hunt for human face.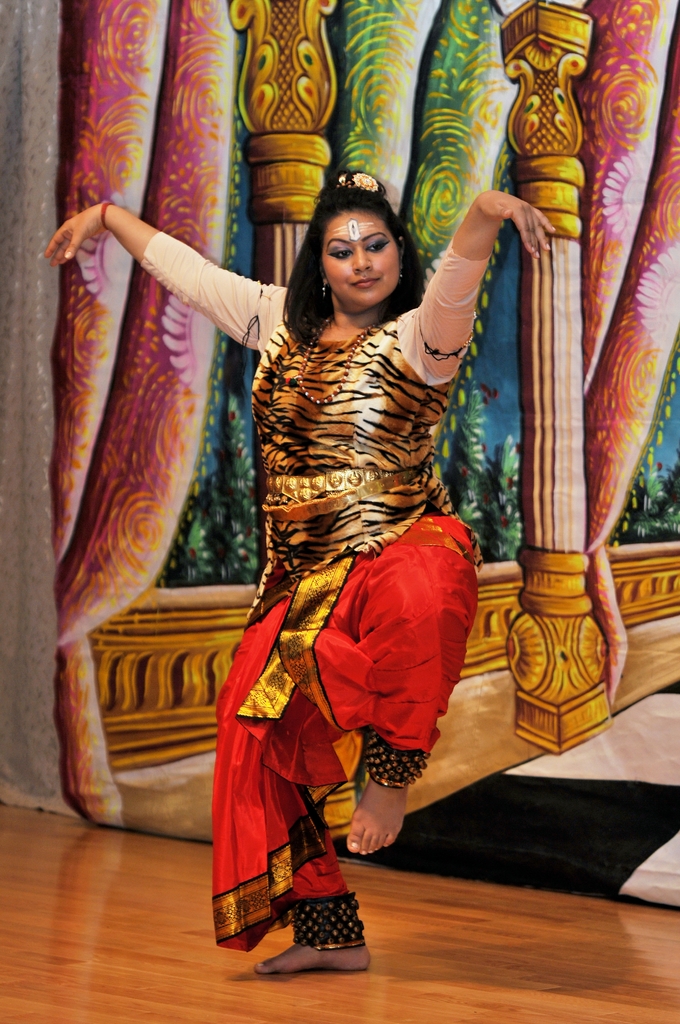
Hunted down at left=319, top=205, right=403, bottom=307.
